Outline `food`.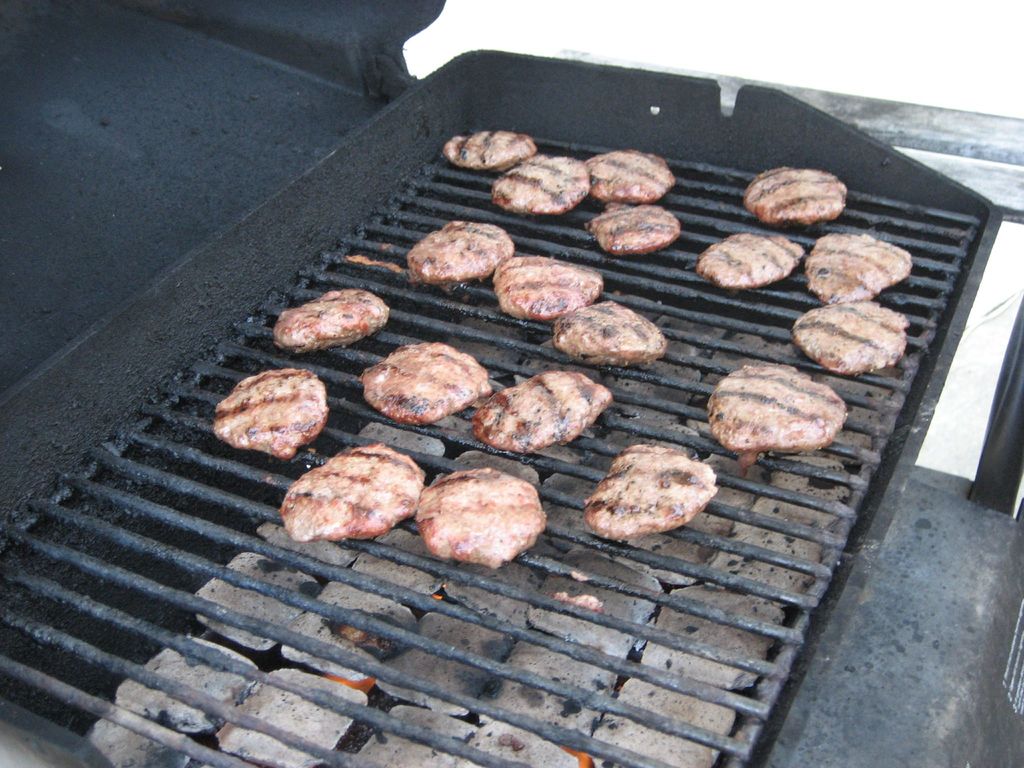
Outline: locate(442, 128, 542, 170).
